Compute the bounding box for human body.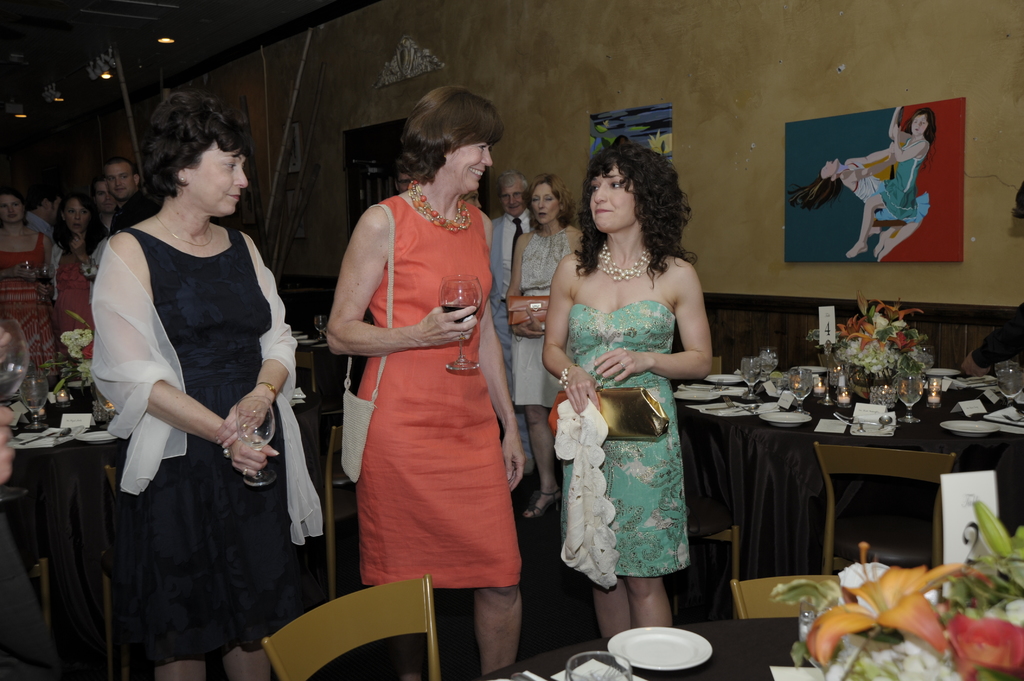
bbox(486, 162, 534, 445).
